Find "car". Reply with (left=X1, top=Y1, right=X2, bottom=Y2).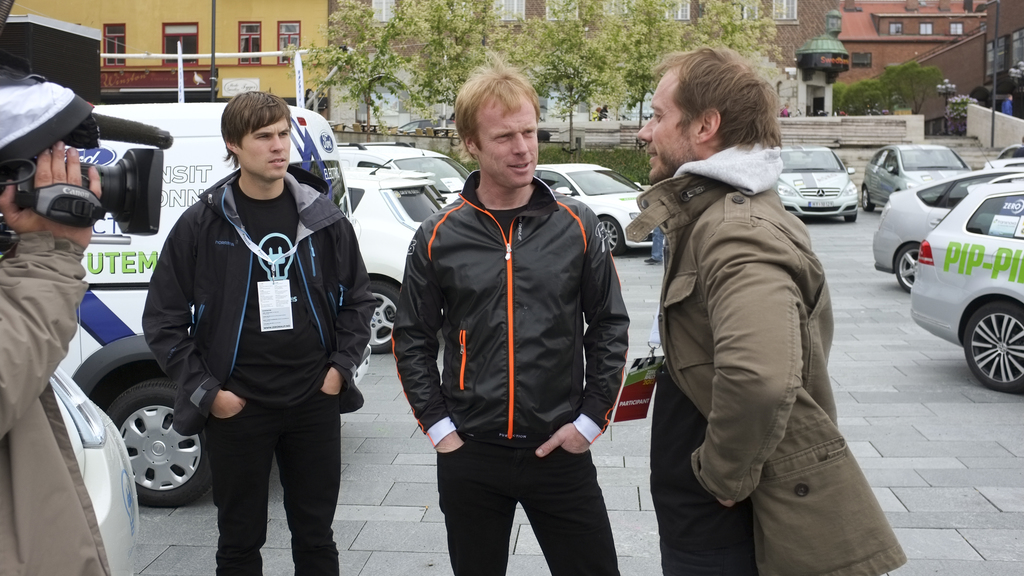
(left=333, top=141, right=474, bottom=208).
